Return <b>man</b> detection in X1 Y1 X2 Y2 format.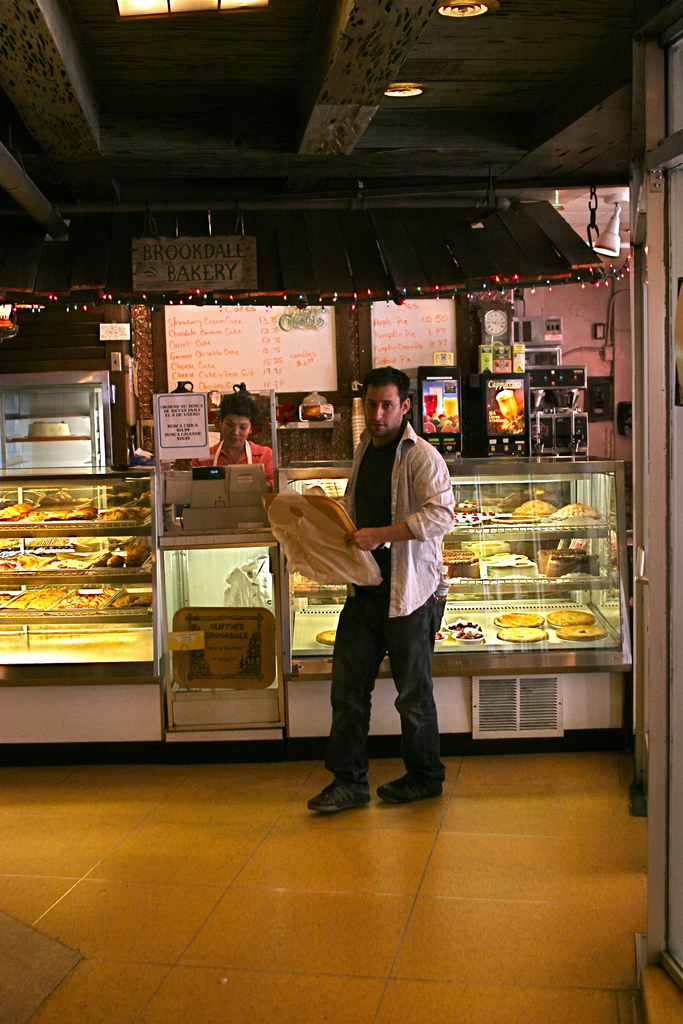
315 367 466 822.
